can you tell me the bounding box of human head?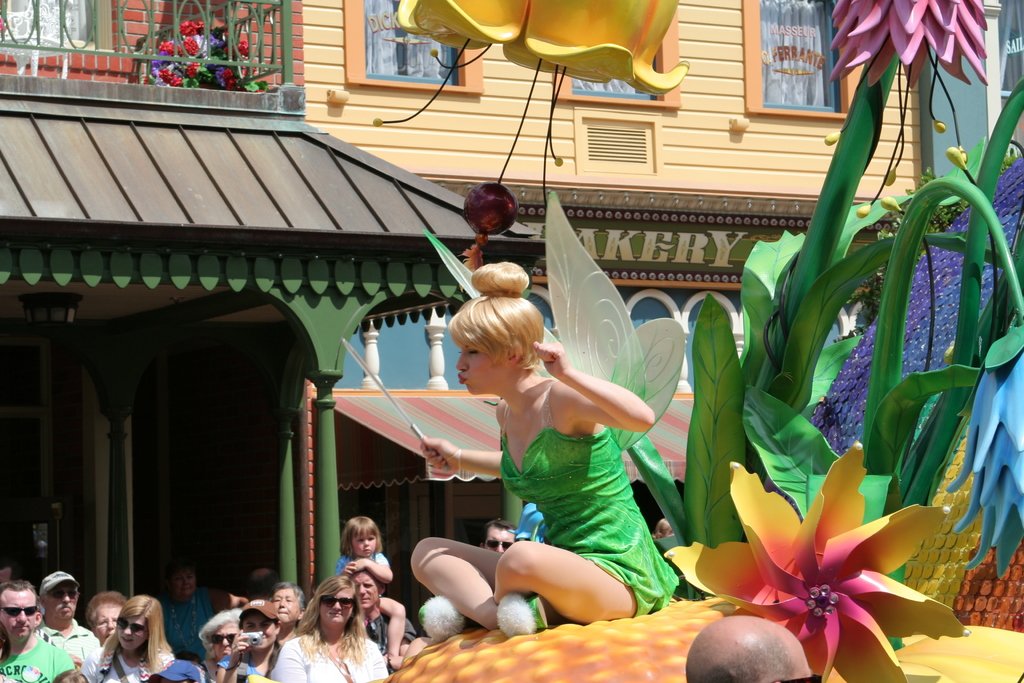
pyautogui.locateOnScreen(92, 593, 125, 645).
